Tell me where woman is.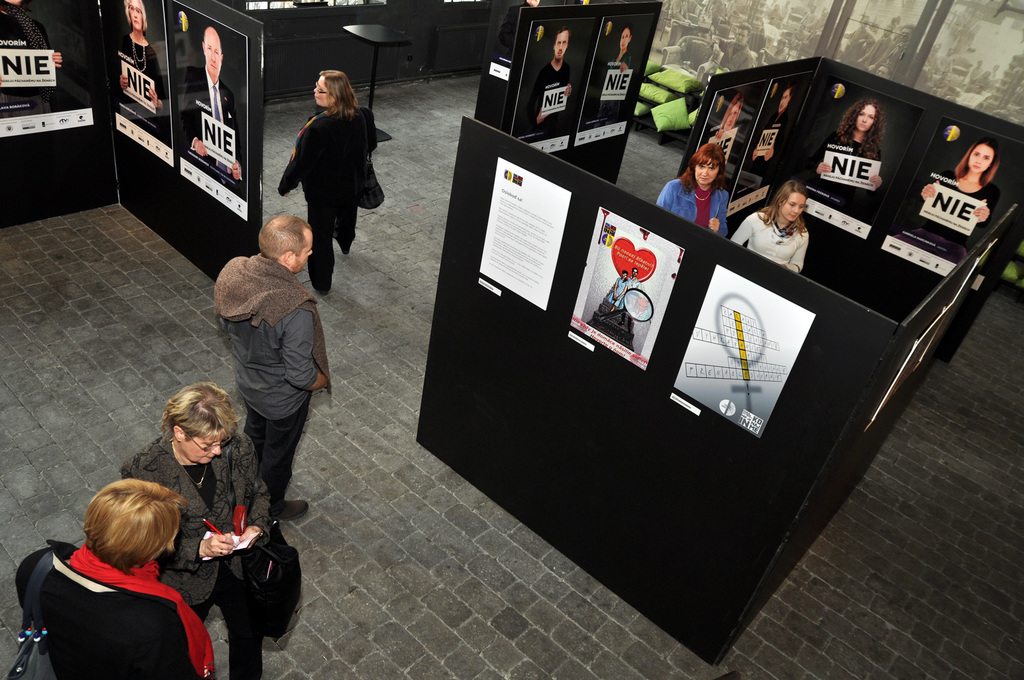
woman is at <region>122, 387, 303, 678</region>.
